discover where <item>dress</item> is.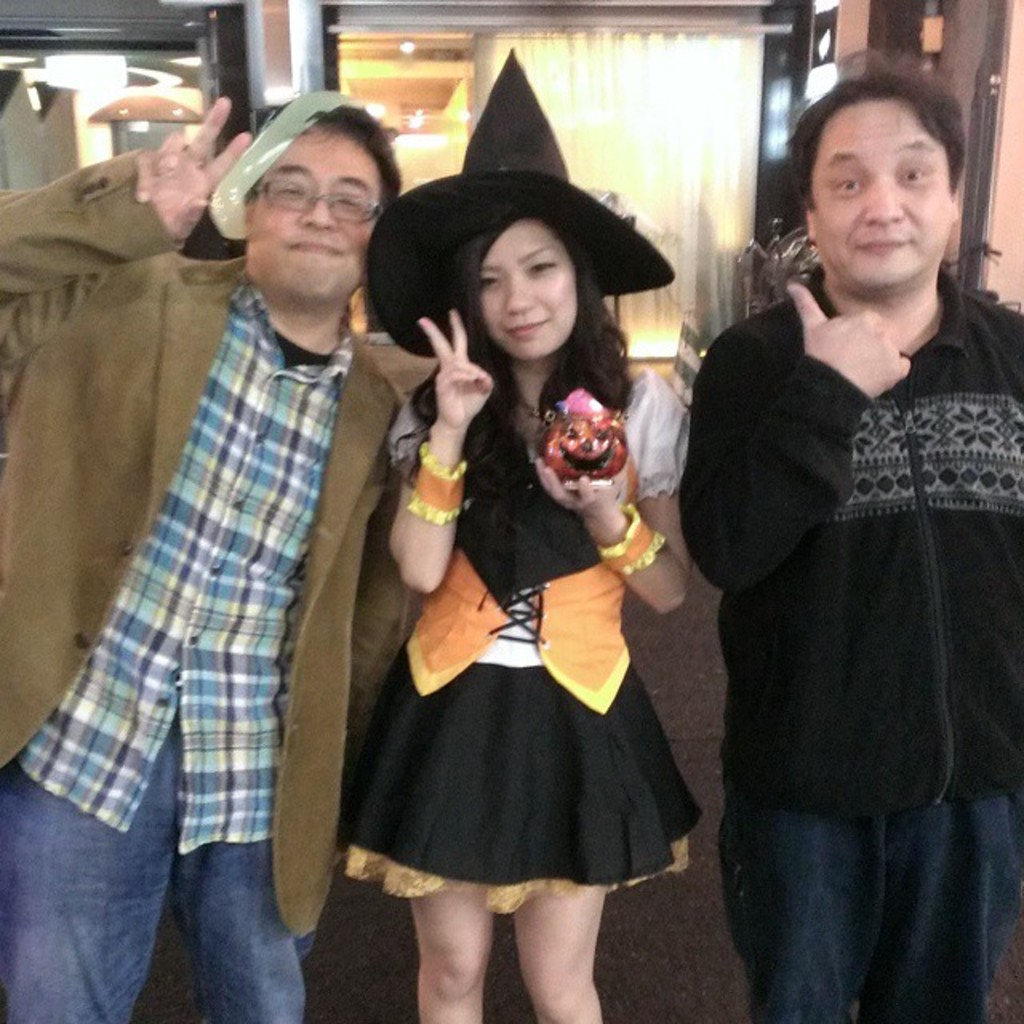
Discovered at (360,363,699,856).
